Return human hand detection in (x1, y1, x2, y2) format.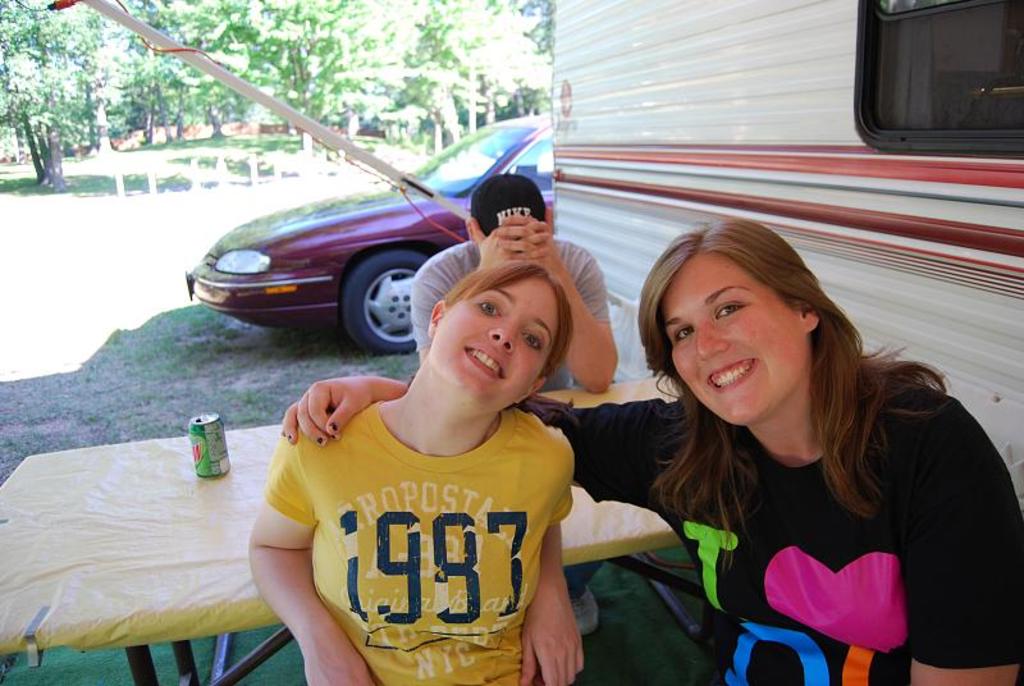
(467, 218, 553, 271).
